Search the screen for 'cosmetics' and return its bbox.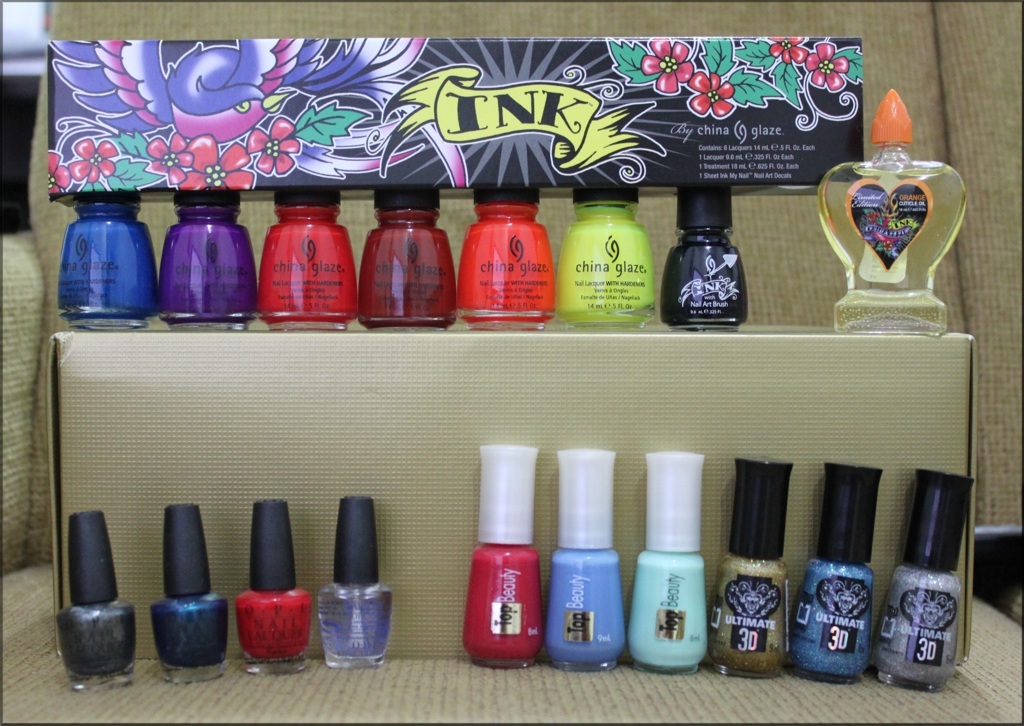
Found: x1=318 y1=494 x2=394 y2=666.
